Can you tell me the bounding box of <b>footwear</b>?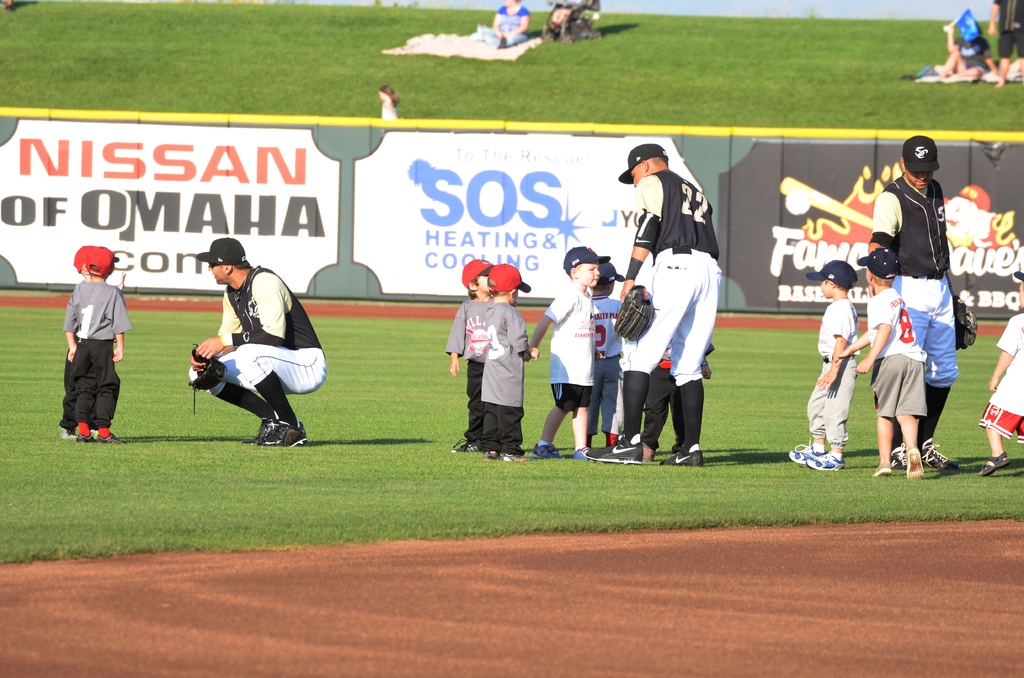
892, 446, 905, 467.
